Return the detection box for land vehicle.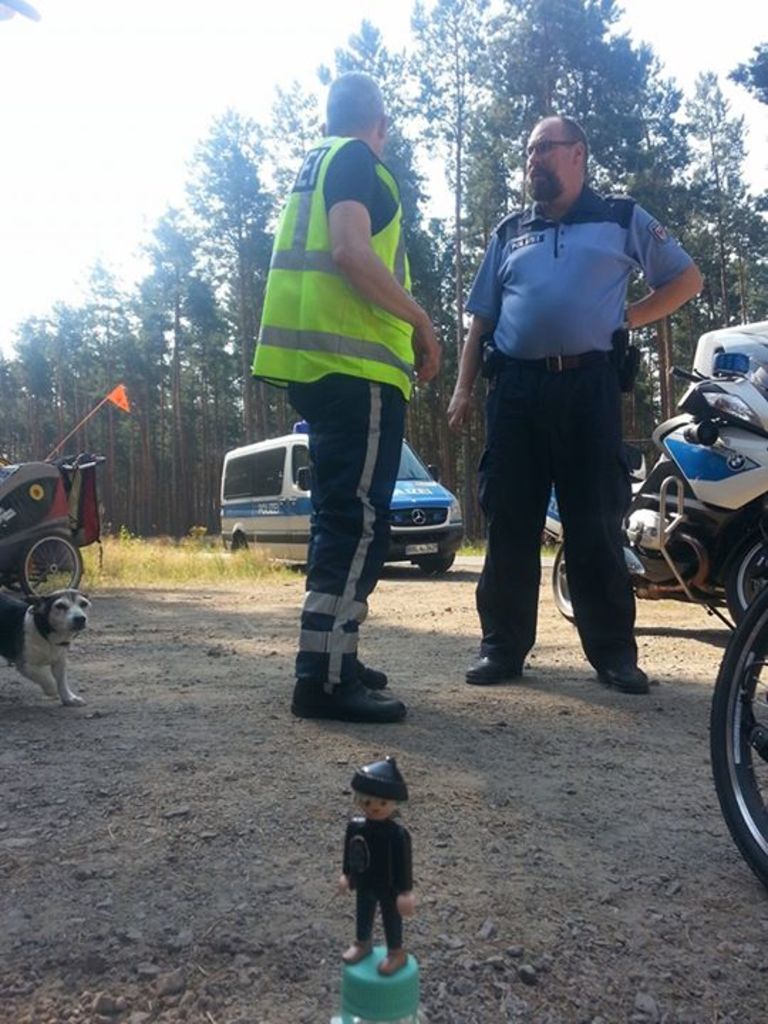
box(0, 454, 107, 599).
